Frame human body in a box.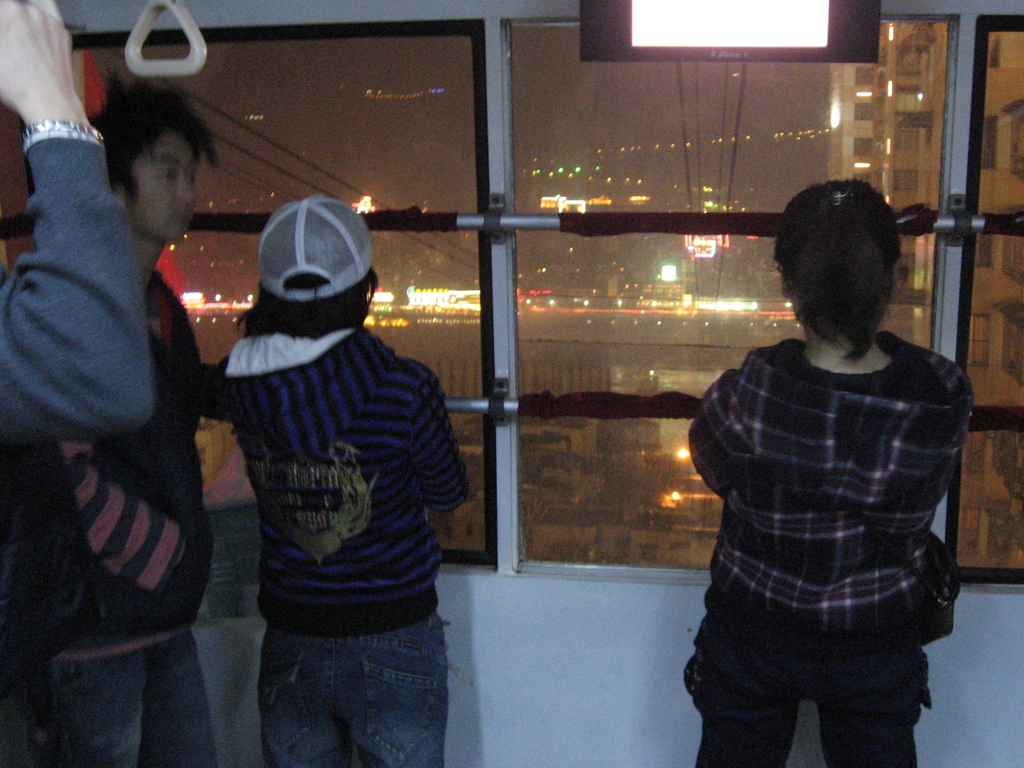
BBox(52, 270, 211, 767).
